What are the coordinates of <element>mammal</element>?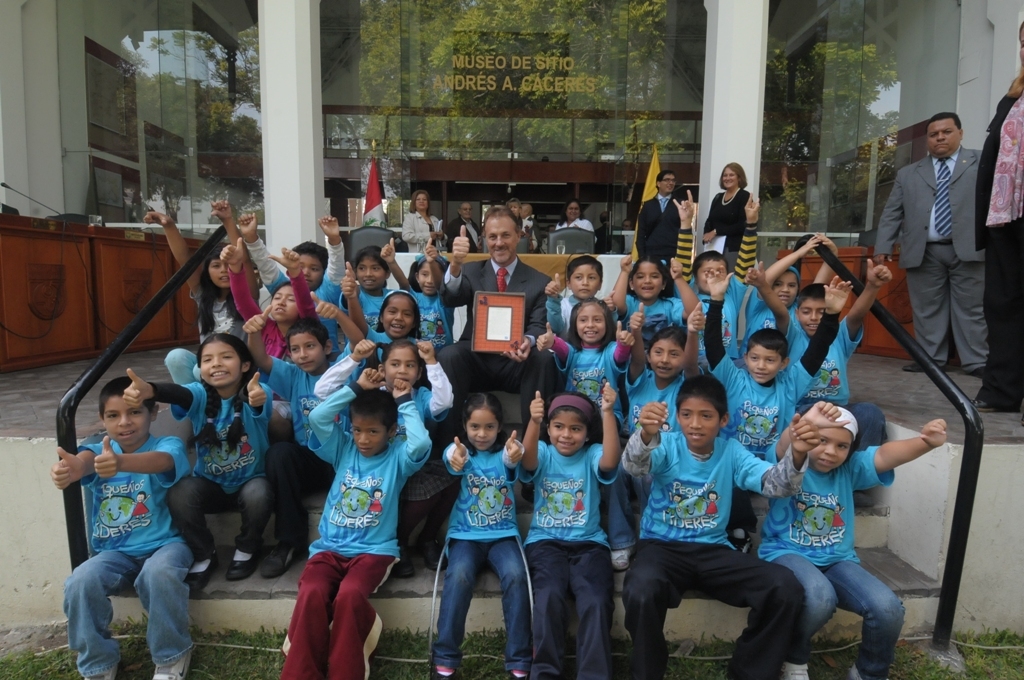
locate(51, 366, 199, 664).
